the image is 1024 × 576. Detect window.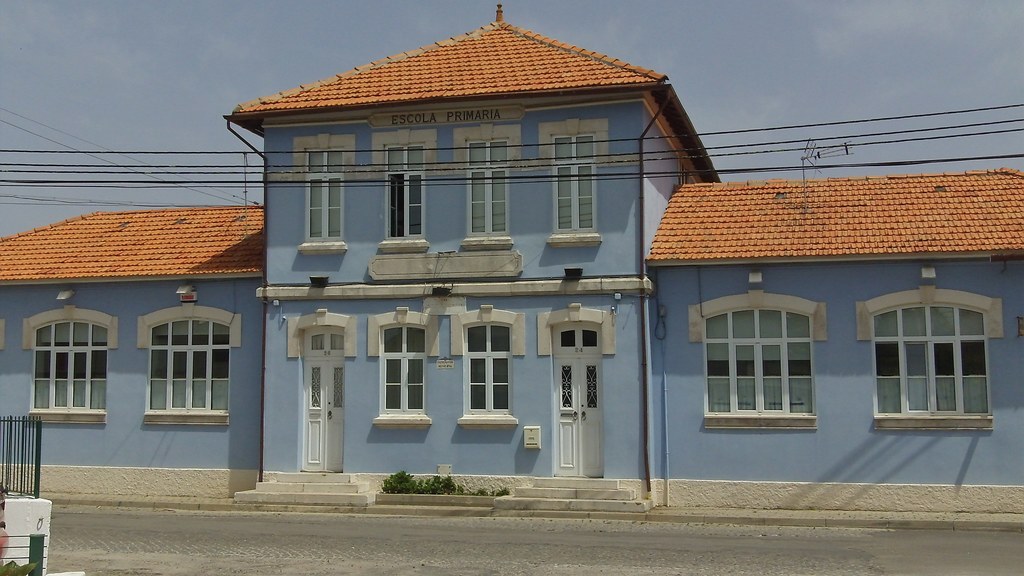
Detection: crop(292, 129, 360, 259).
